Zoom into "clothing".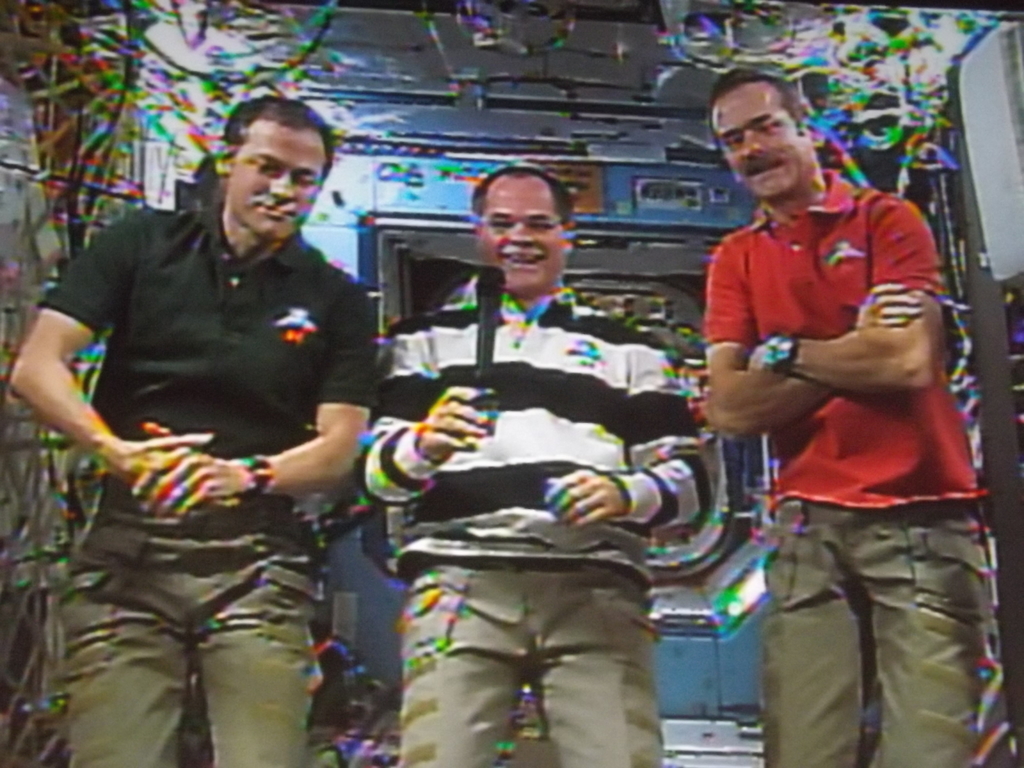
Zoom target: 360, 273, 707, 767.
